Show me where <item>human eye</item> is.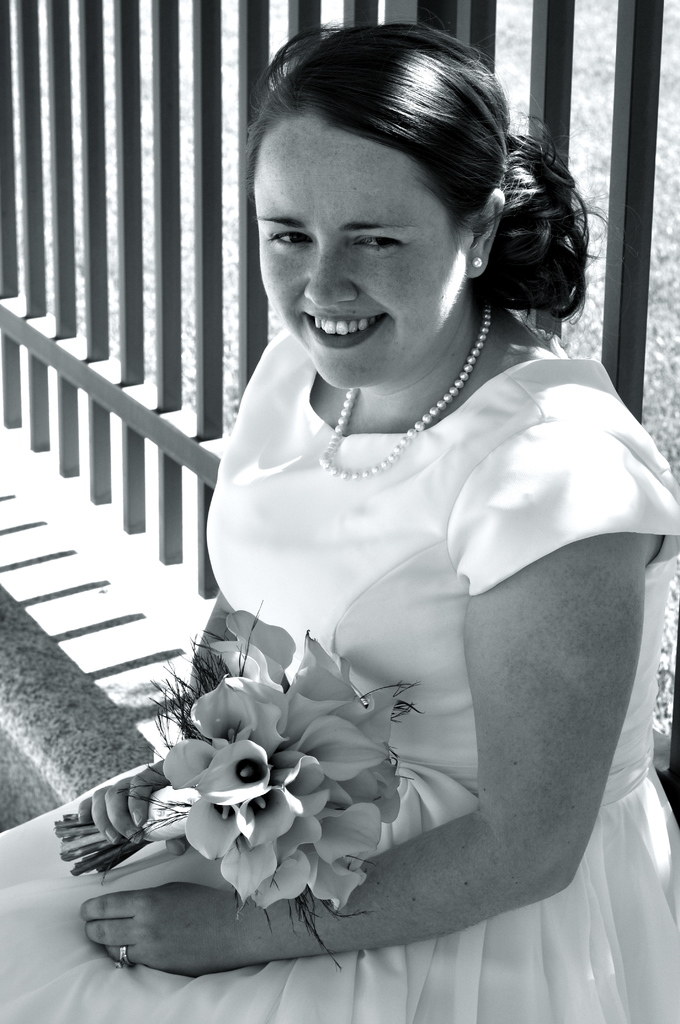
<item>human eye</item> is at <box>266,227,314,253</box>.
